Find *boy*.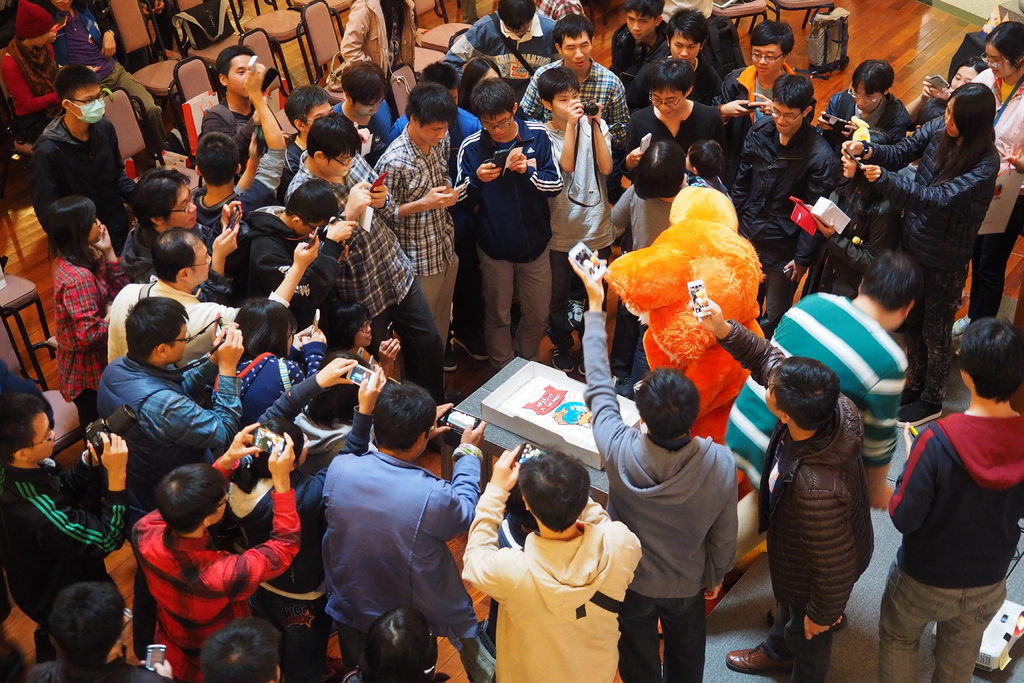
bbox(124, 420, 308, 682).
